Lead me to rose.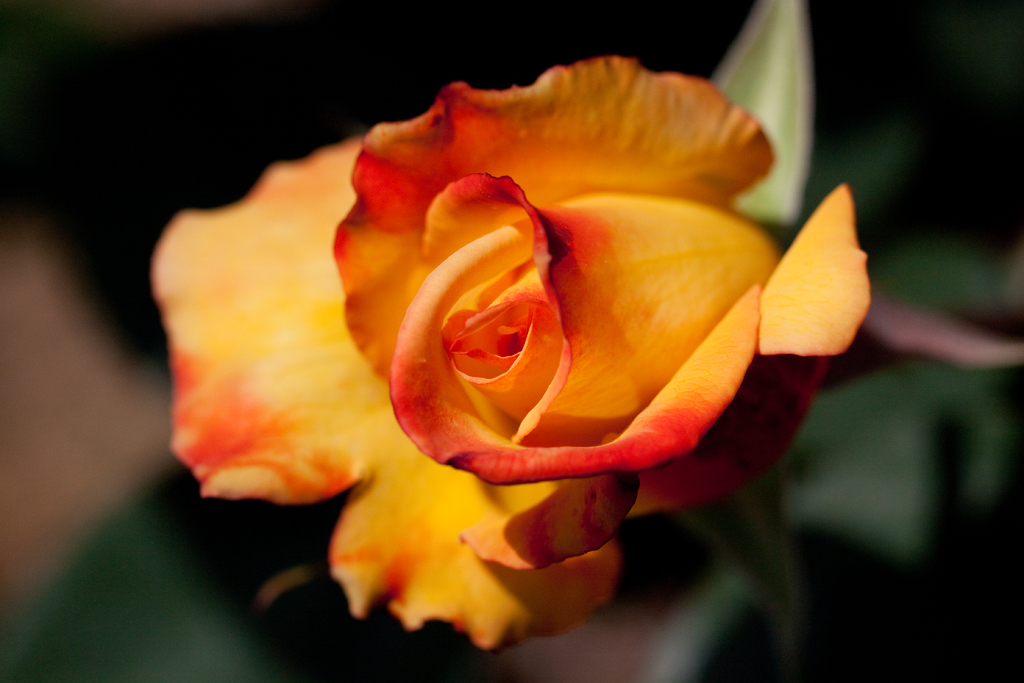
Lead to l=150, t=49, r=873, b=652.
